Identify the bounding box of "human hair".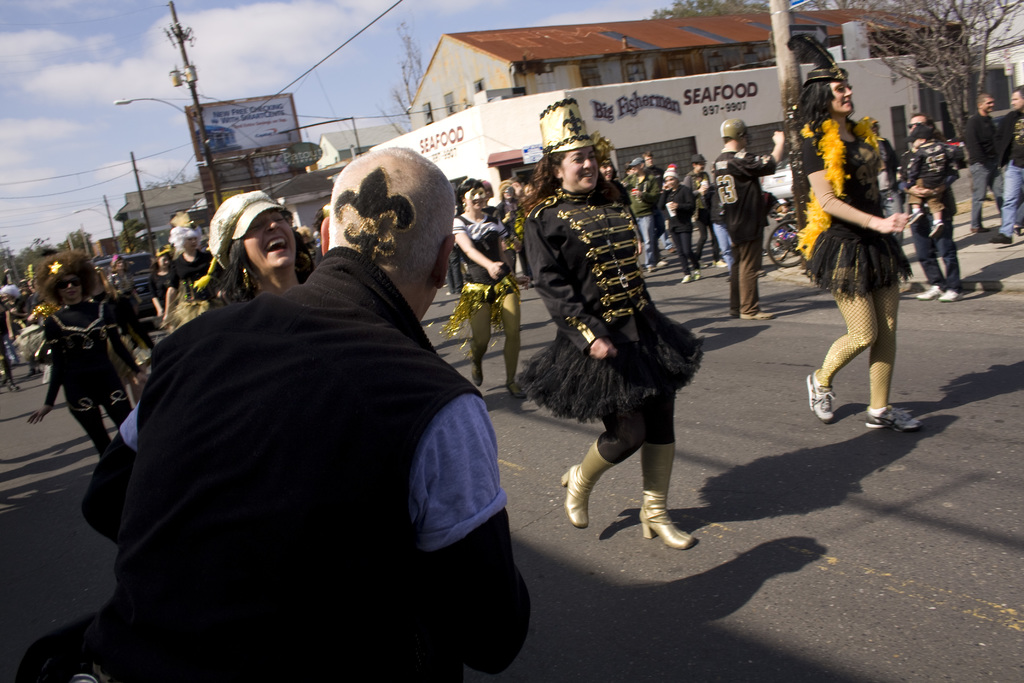
521/154/598/210.
